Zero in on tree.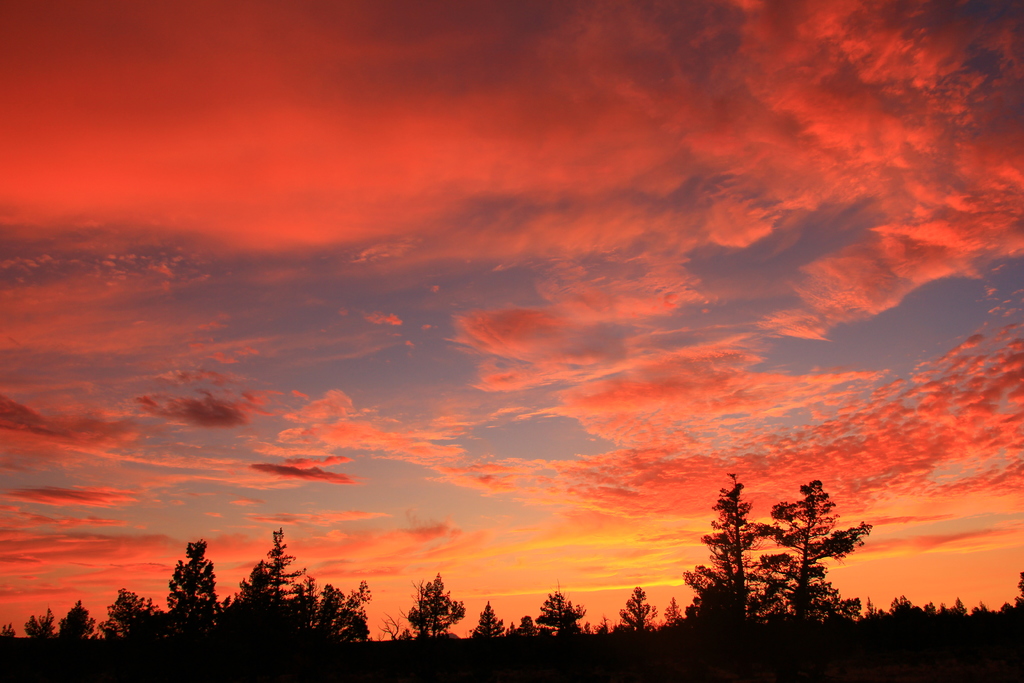
Zeroed in: (left=163, top=536, right=229, bottom=650).
